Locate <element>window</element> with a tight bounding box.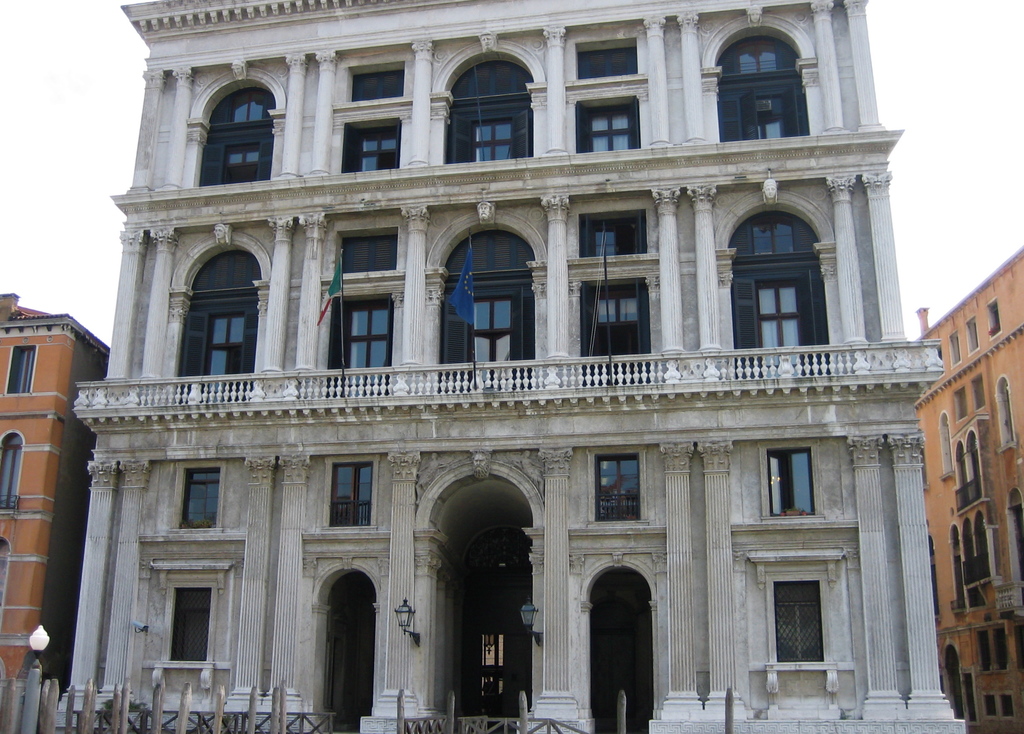
<box>590,451,641,527</box>.
